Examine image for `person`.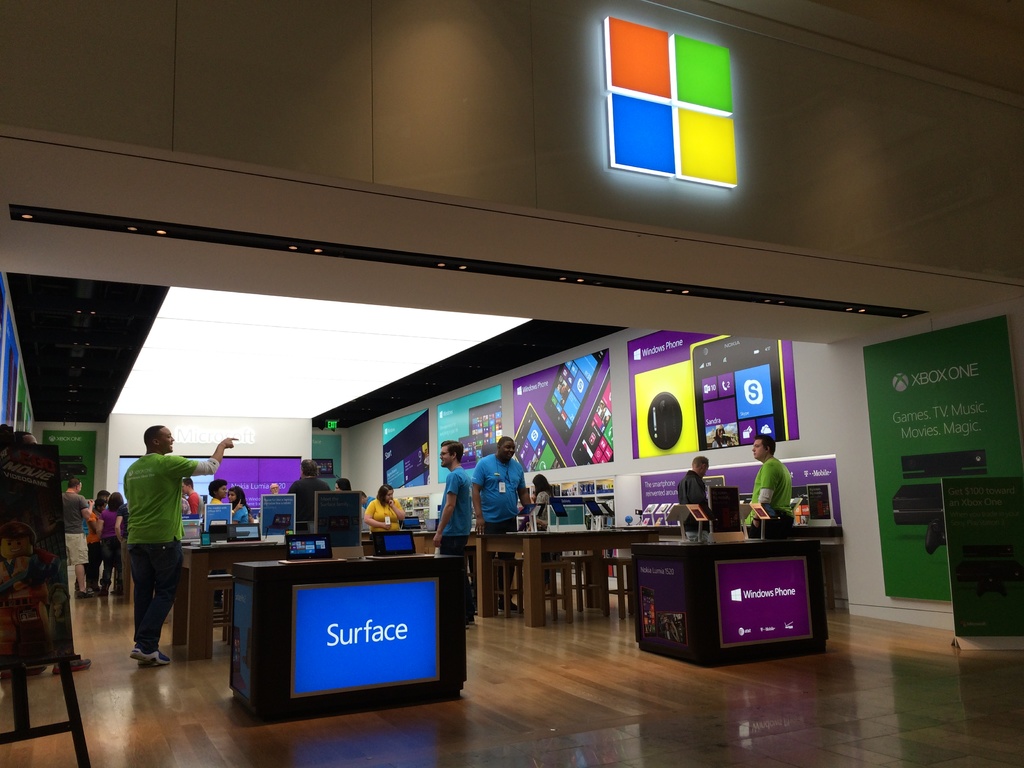
Examination result: box=[89, 490, 104, 591].
